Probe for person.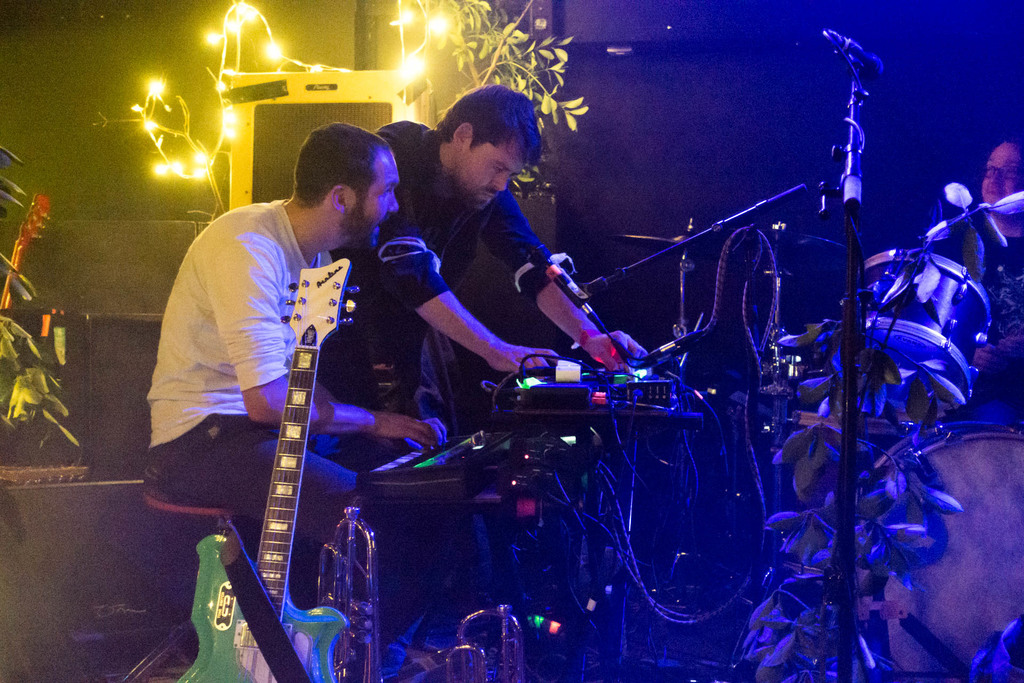
Probe result: box=[326, 81, 649, 633].
